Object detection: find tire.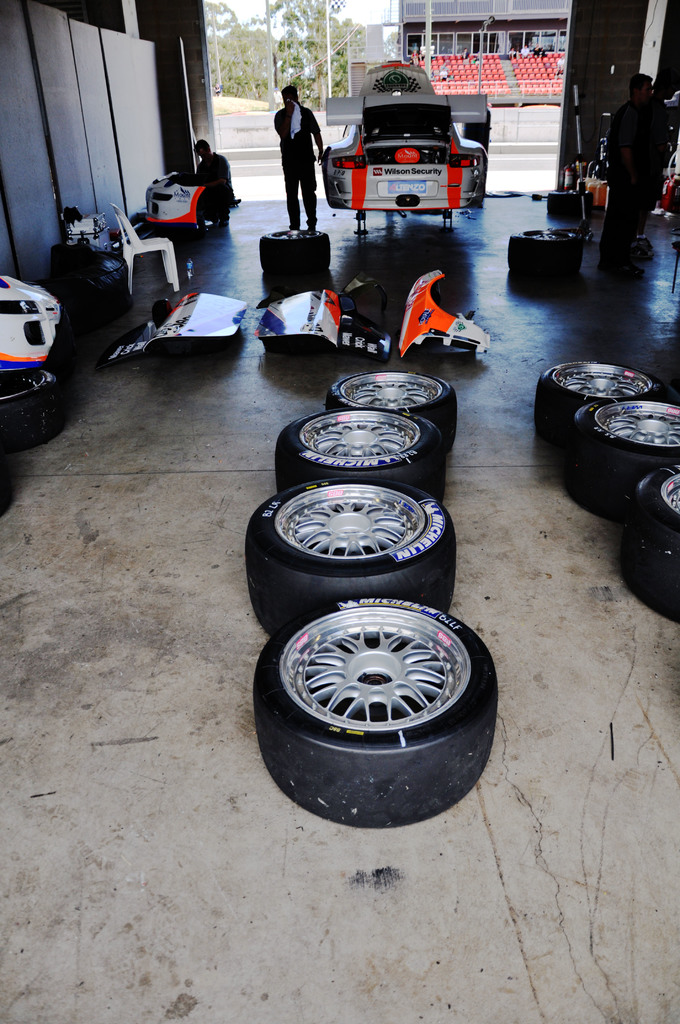
bbox=[614, 452, 679, 631].
